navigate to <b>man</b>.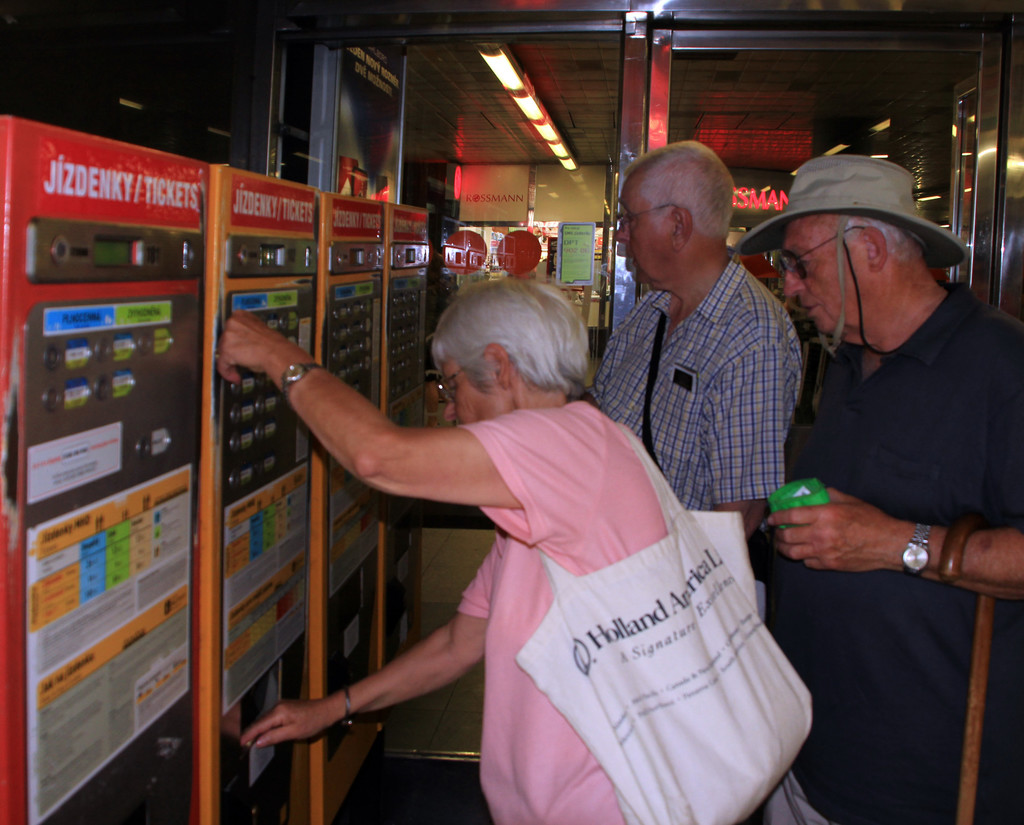
Navigation target: (left=740, top=70, right=1023, bottom=817).
